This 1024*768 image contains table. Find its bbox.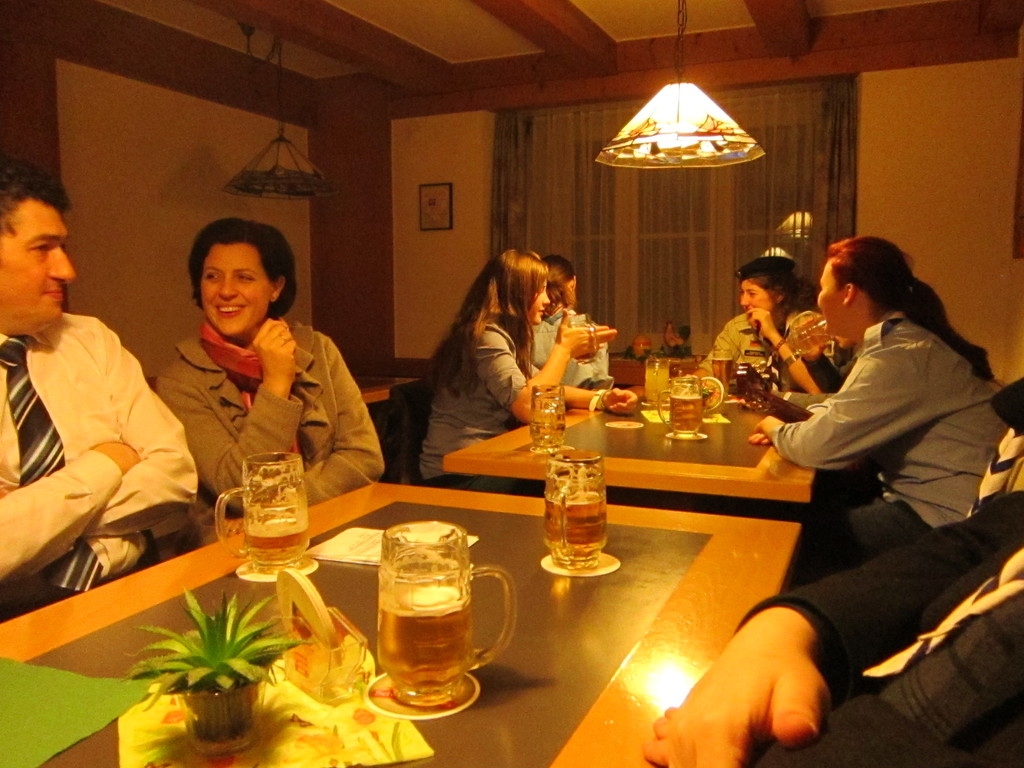
(x1=436, y1=364, x2=845, y2=508).
